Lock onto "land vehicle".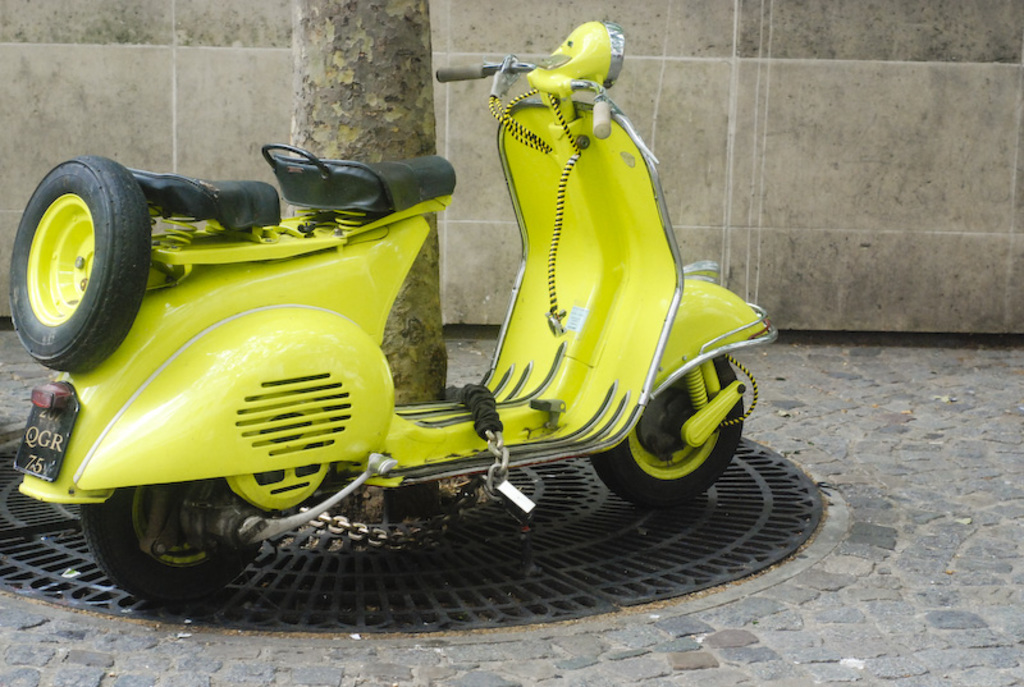
Locked: <box>5,22,782,603</box>.
